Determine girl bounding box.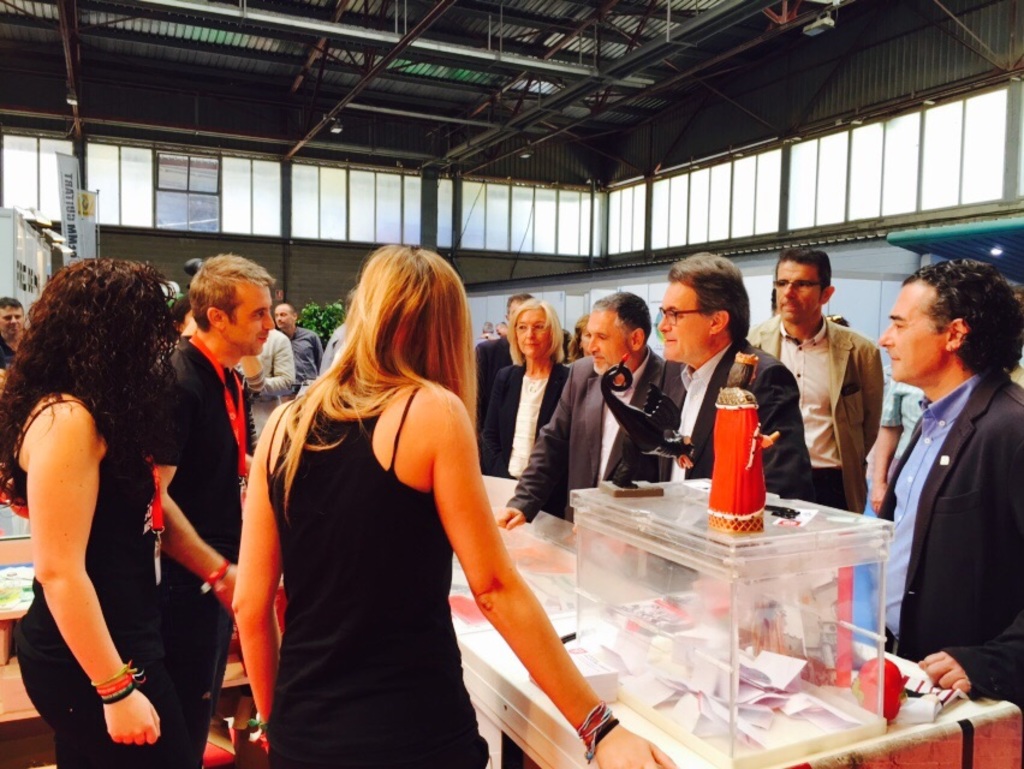
Determined: left=0, top=255, right=233, bottom=768.
